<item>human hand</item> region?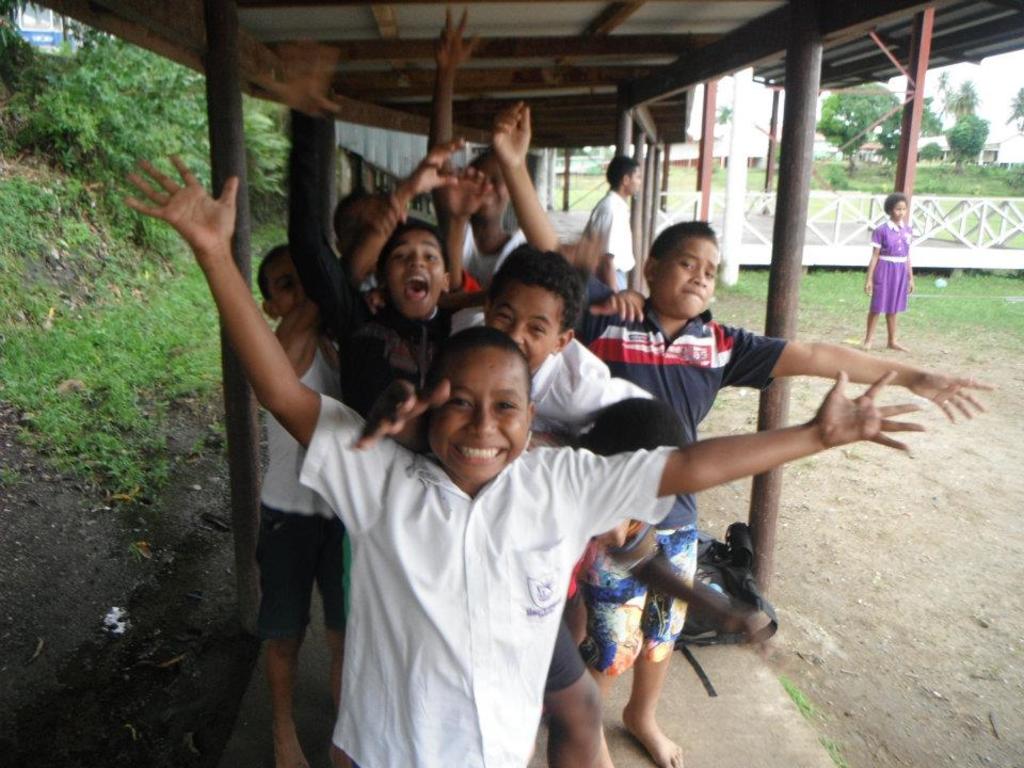
select_region(907, 277, 917, 294)
